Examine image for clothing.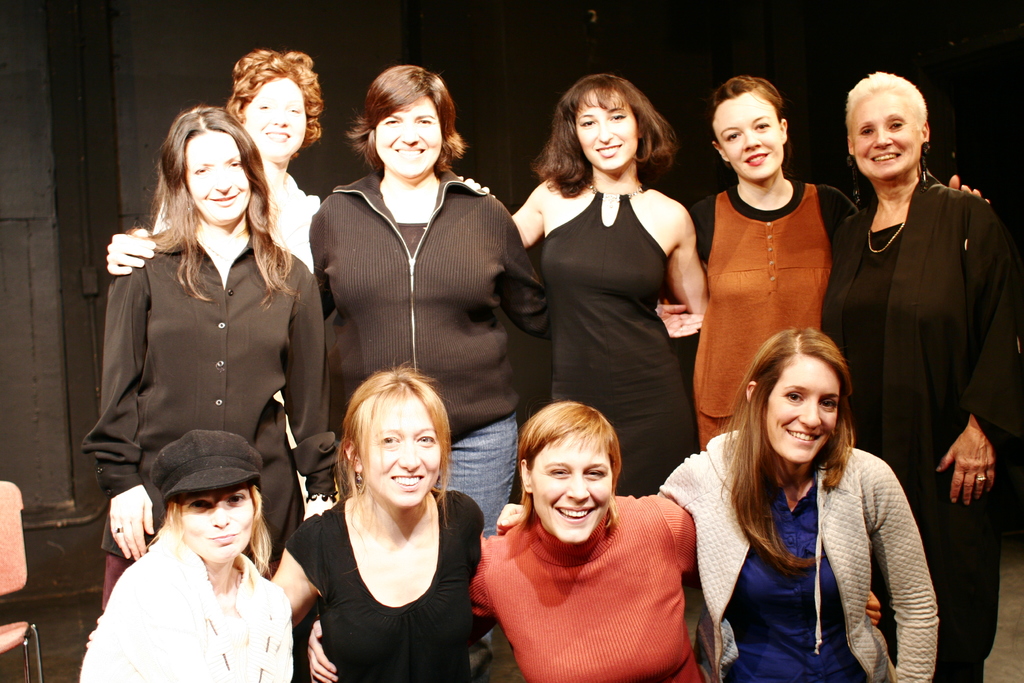
Examination result: {"left": 282, "top": 498, "right": 486, "bottom": 682}.
